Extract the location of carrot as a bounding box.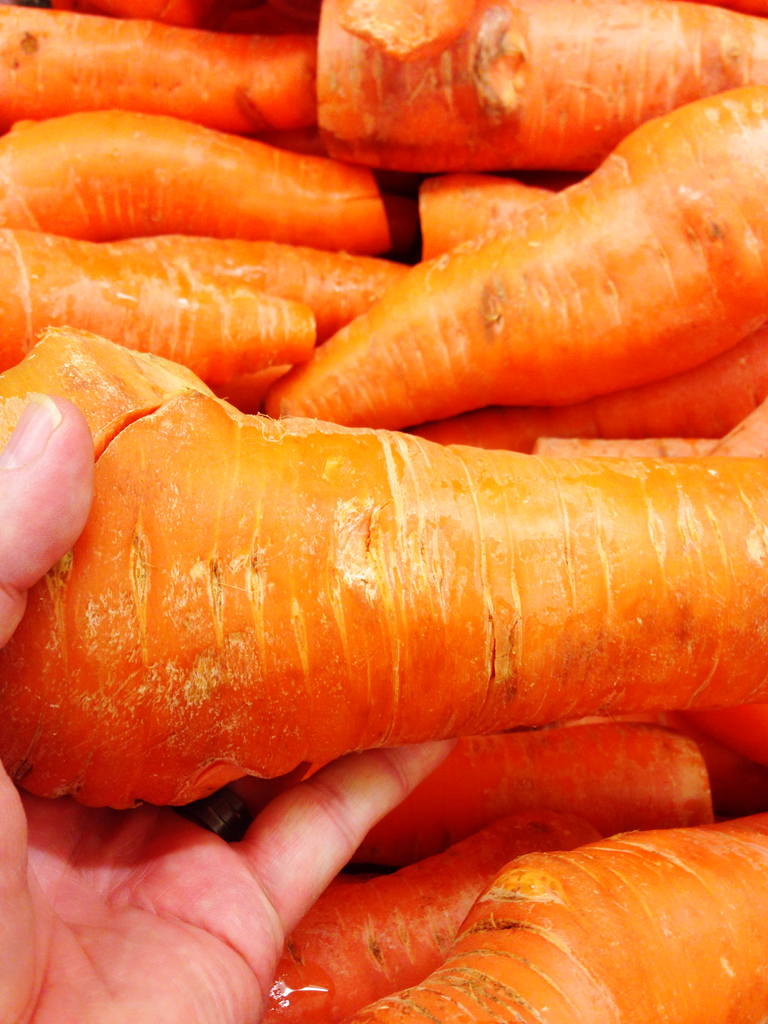
[x1=260, y1=810, x2=767, y2=1023].
